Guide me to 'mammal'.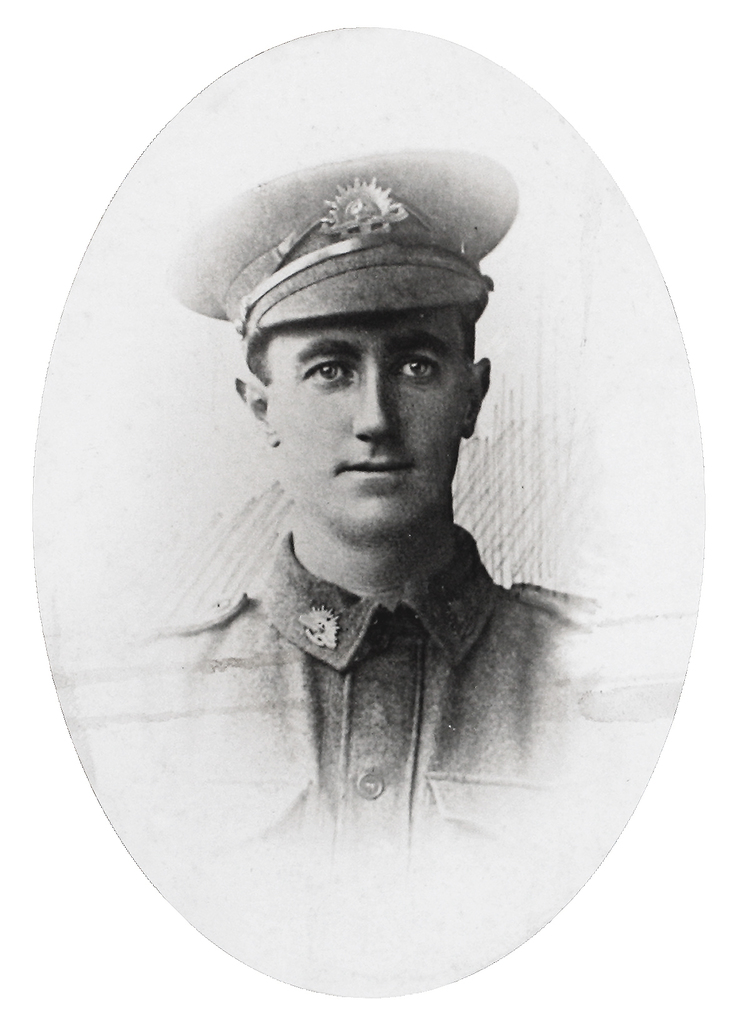
Guidance: <box>119,145,603,869</box>.
